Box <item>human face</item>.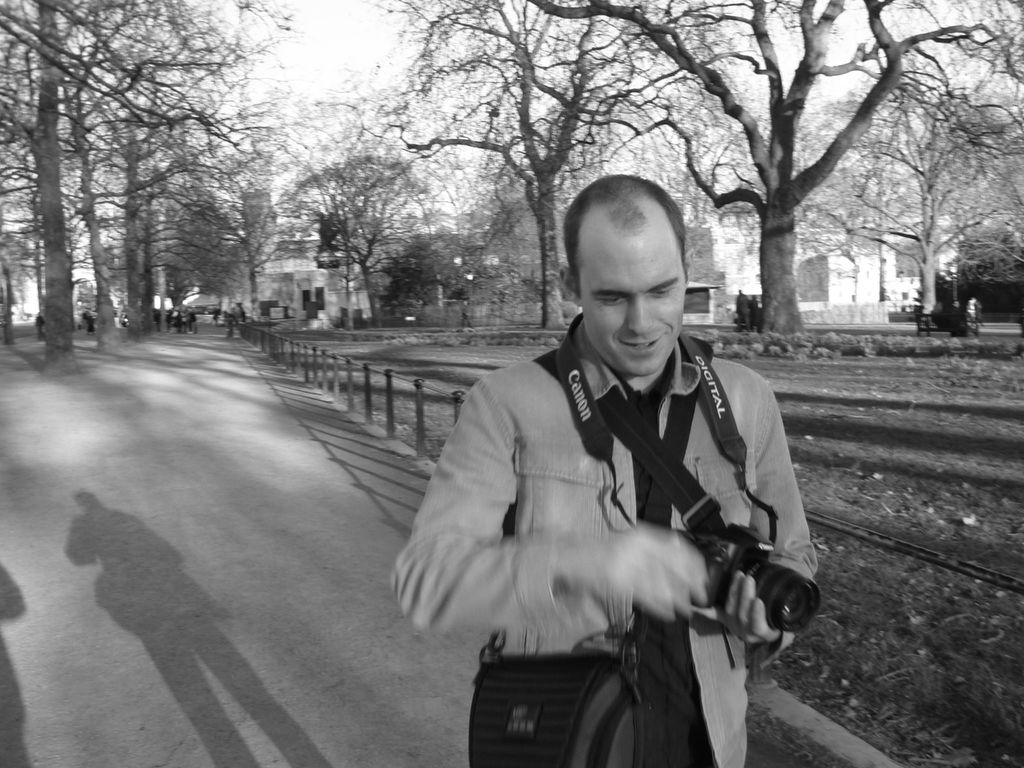
576,227,682,376.
